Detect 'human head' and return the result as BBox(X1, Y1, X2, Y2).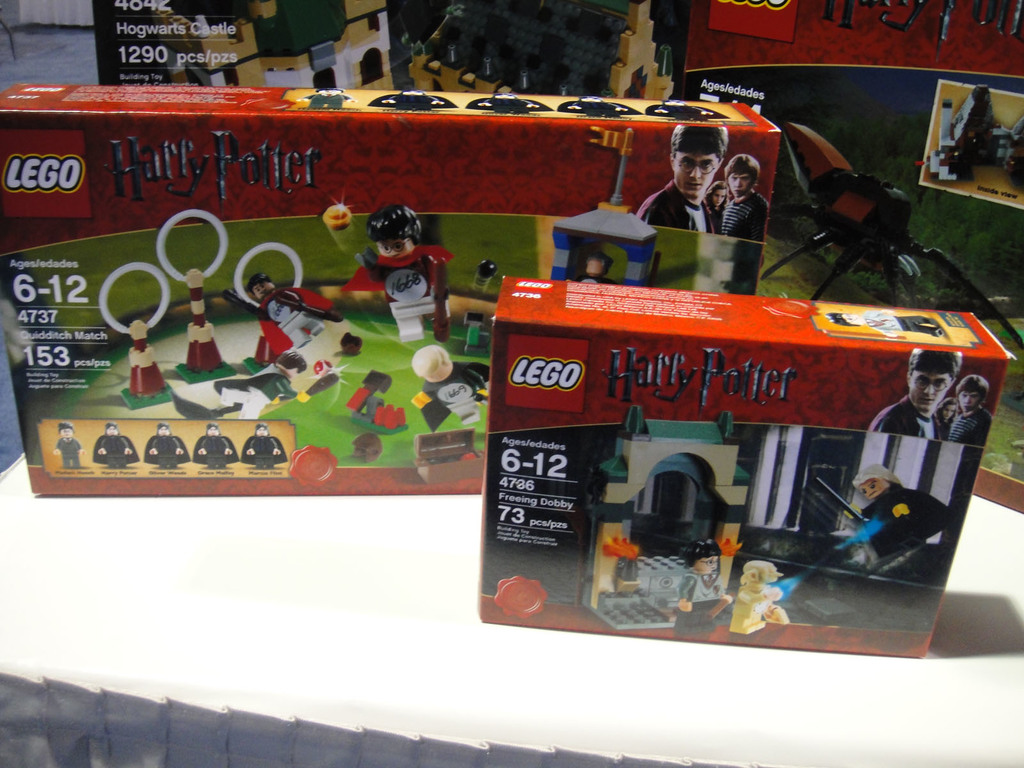
BBox(105, 425, 118, 440).
